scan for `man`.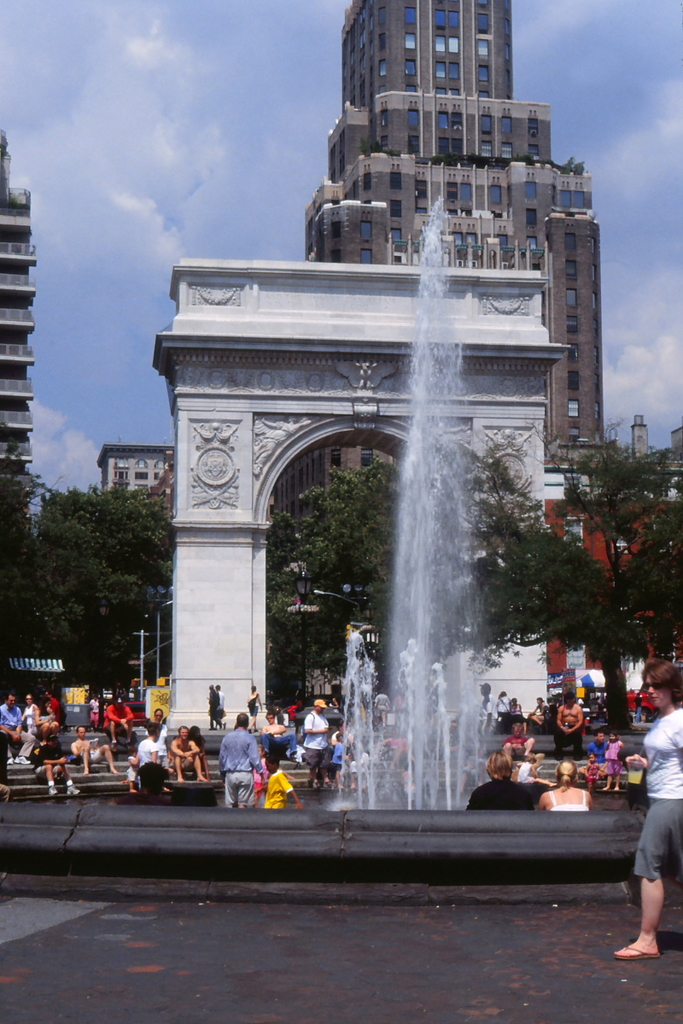
Scan result: {"left": 107, "top": 699, "right": 137, "bottom": 743}.
